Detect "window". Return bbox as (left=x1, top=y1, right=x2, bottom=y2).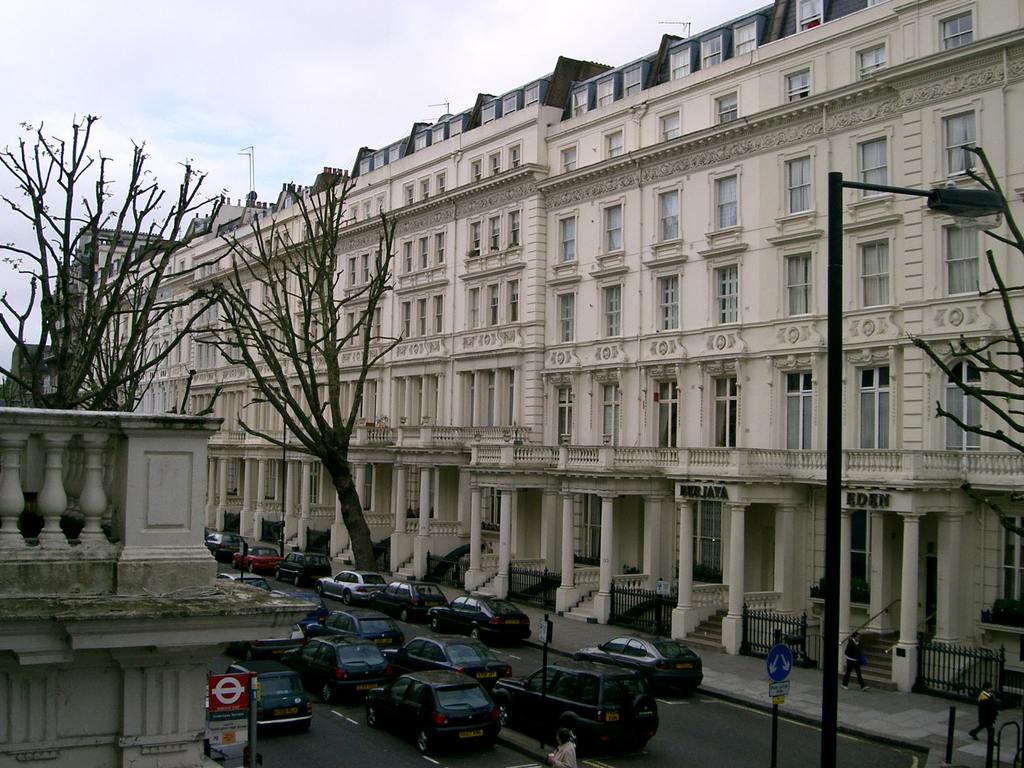
(left=656, top=381, right=677, bottom=447).
